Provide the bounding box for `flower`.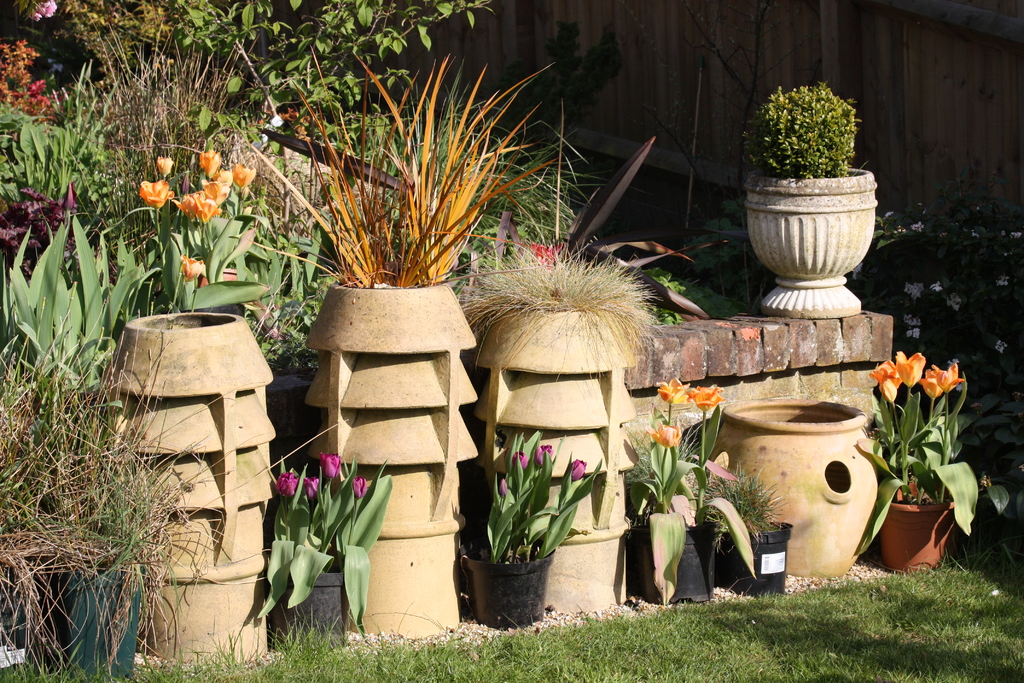
left=303, top=472, right=324, bottom=508.
